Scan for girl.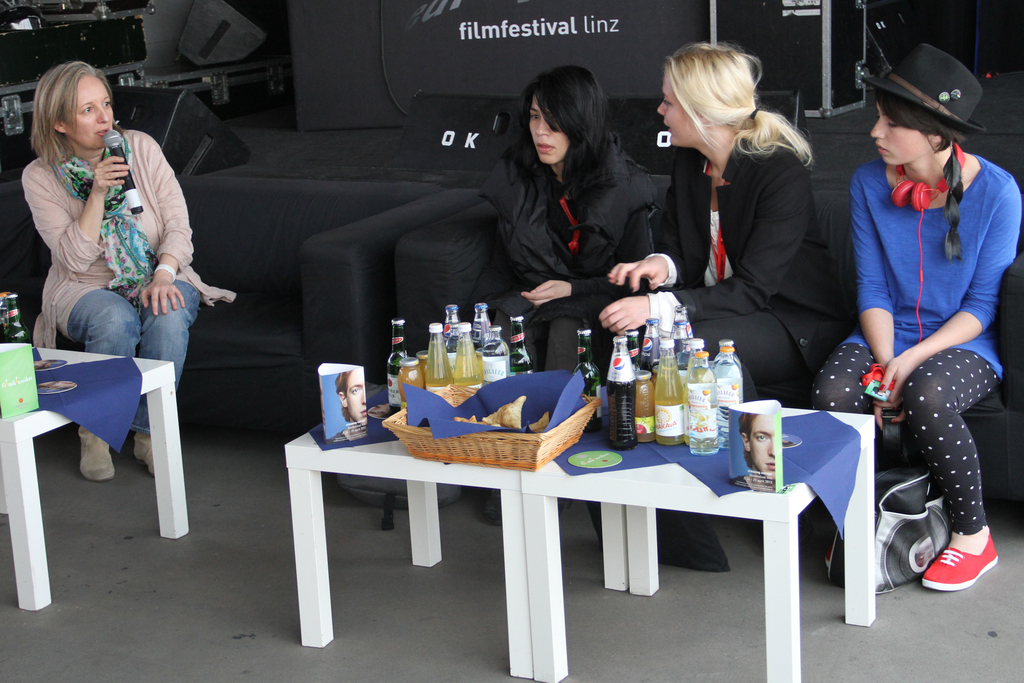
Scan result: [805, 42, 1020, 591].
